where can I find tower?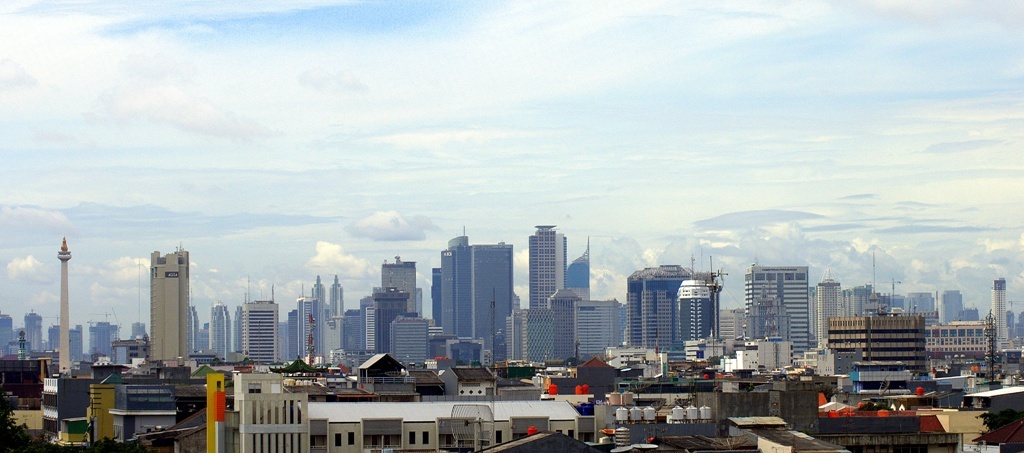
You can find it at Rect(818, 272, 846, 361).
